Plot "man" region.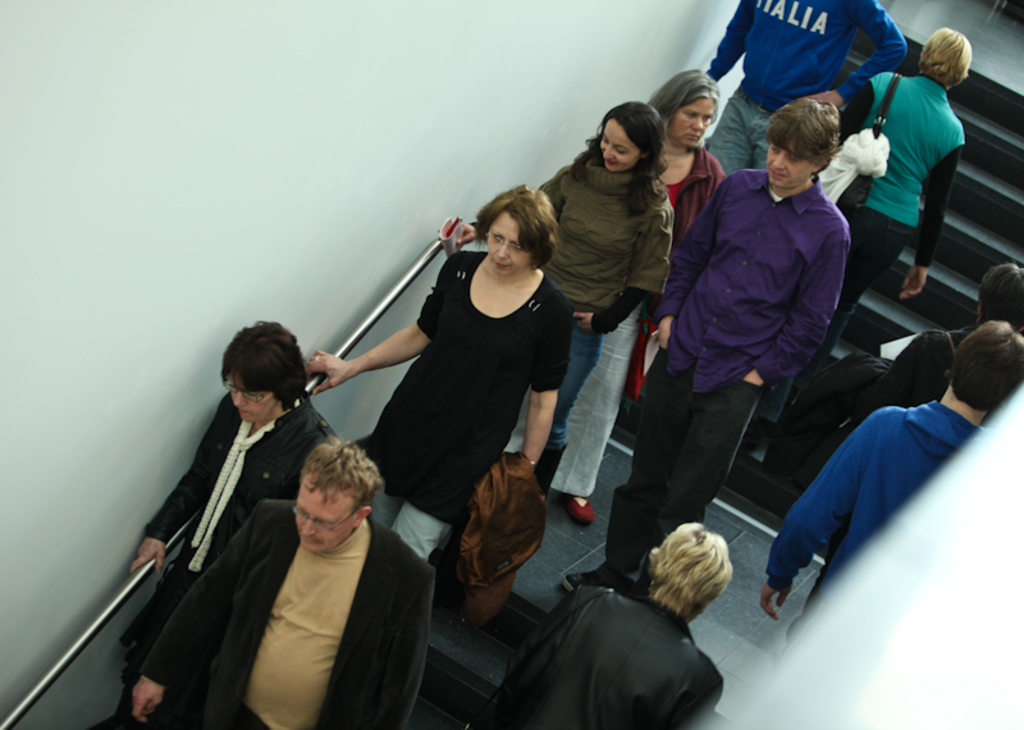
Plotted at locate(163, 380, 449, 725).
